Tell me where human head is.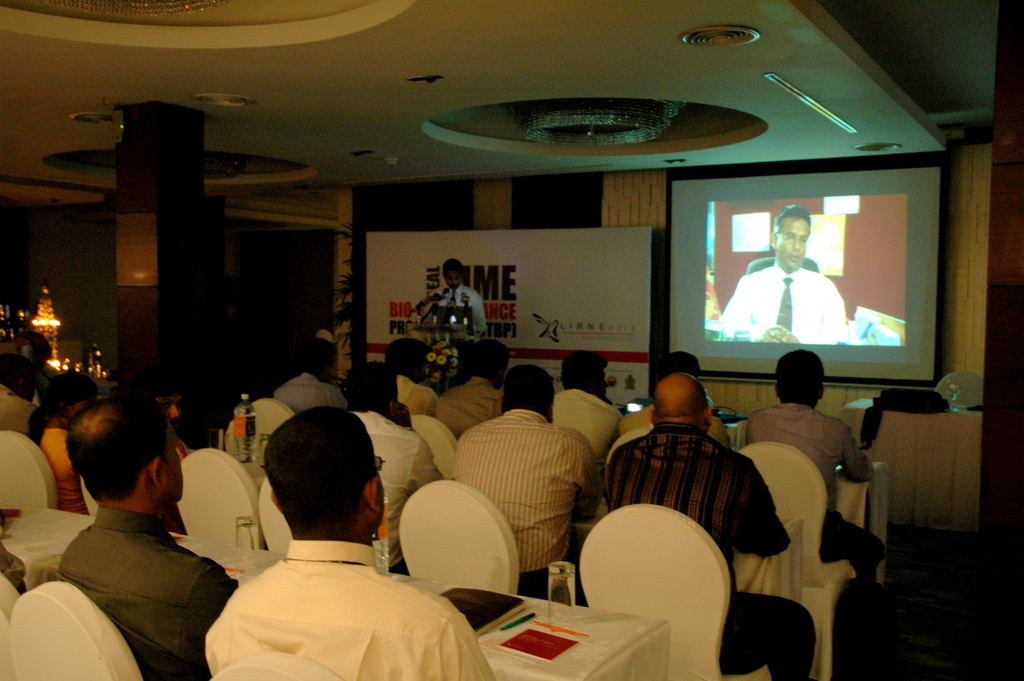
human head is at pyautogui.locateOnScreen(61, 397, 184, 507).
